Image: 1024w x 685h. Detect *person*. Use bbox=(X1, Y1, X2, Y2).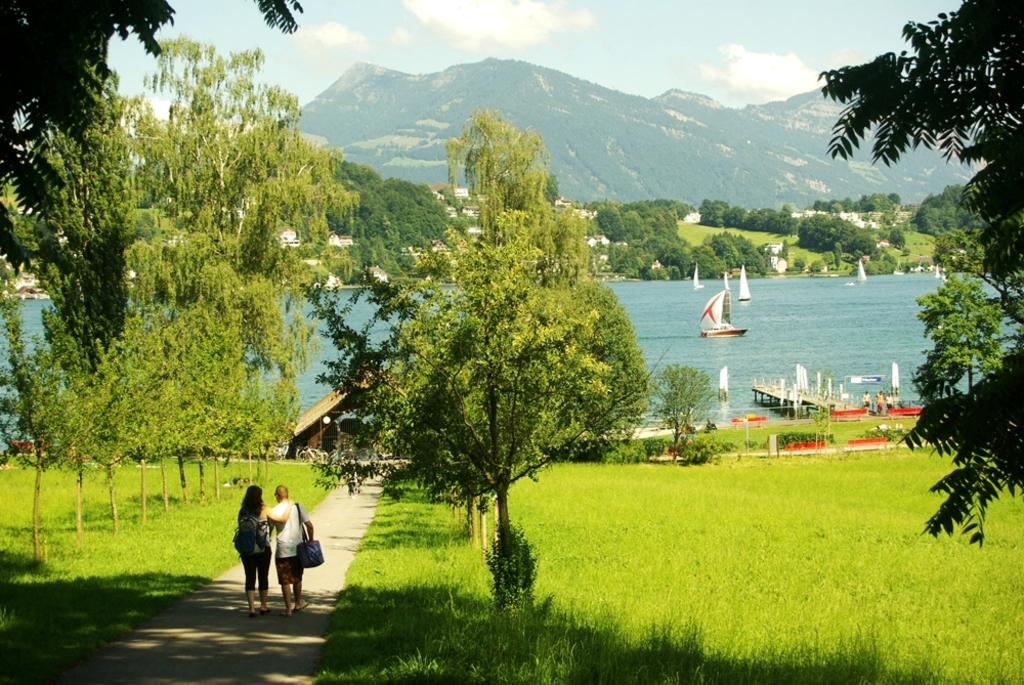
bbox=(862, 389, 871, 410).
